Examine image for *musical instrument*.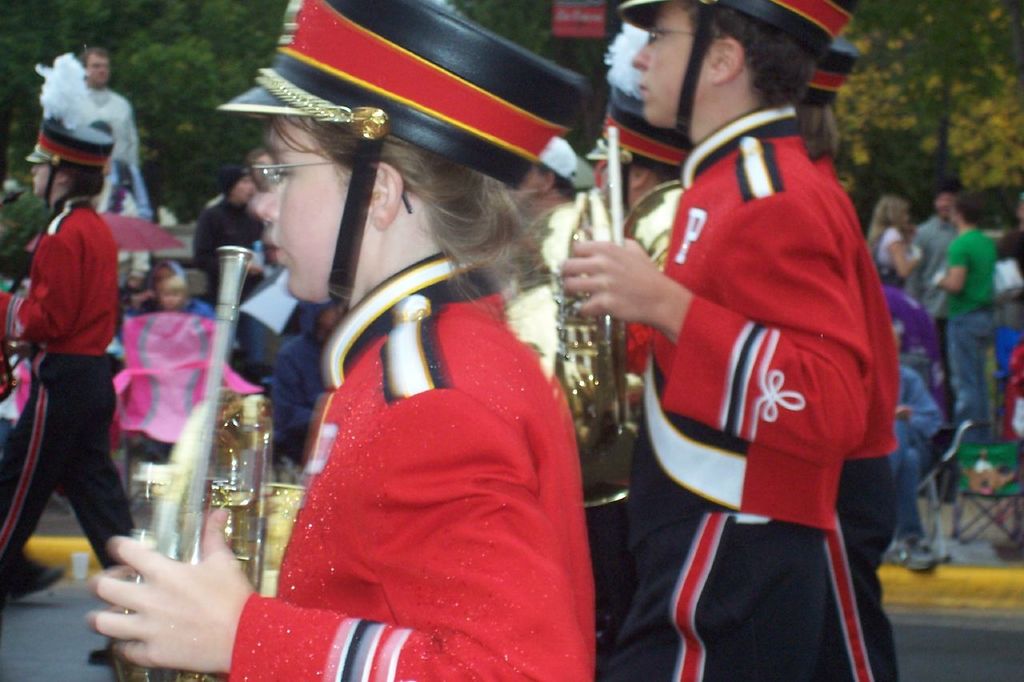
Examination result: (x1=108, y1=243, x2=309, y2=681).
